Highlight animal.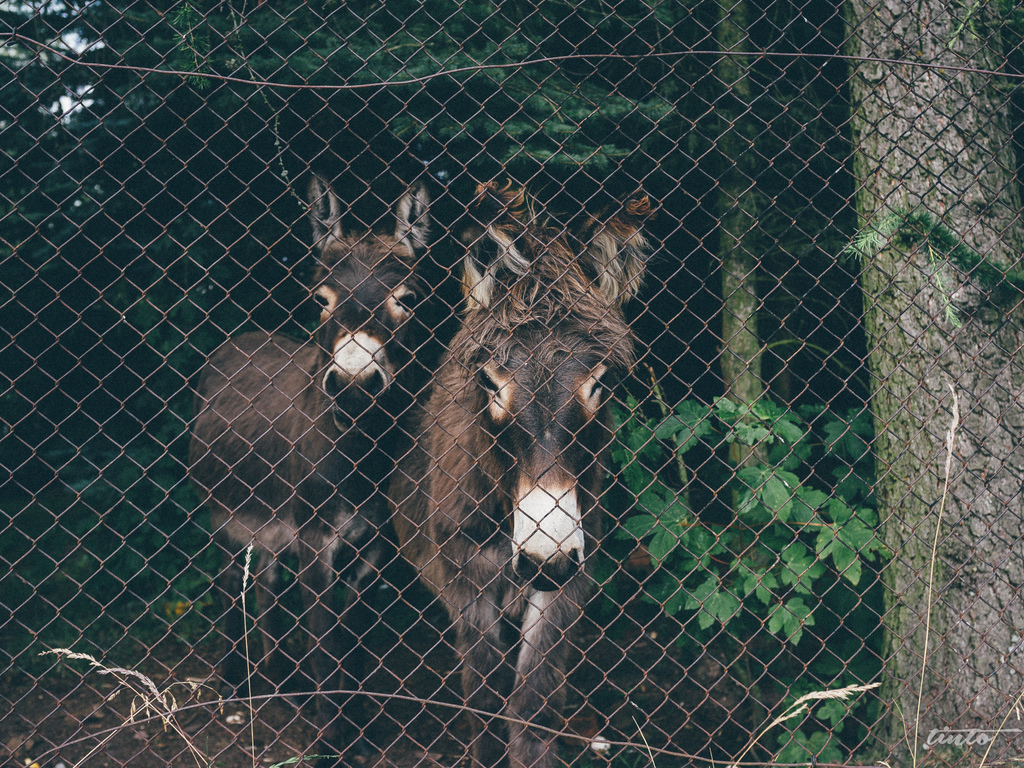
Highlighted region: bbox=(388, 176, 661, 767).
